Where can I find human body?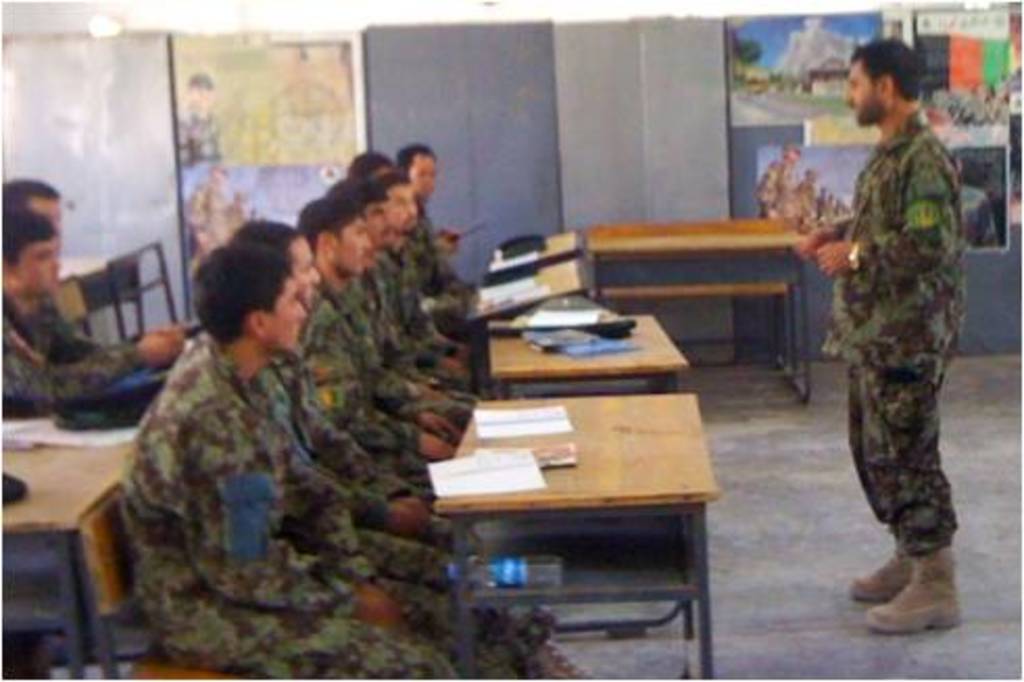
You can find it at (x1=273, y1=215, x2=526, y2=680).
